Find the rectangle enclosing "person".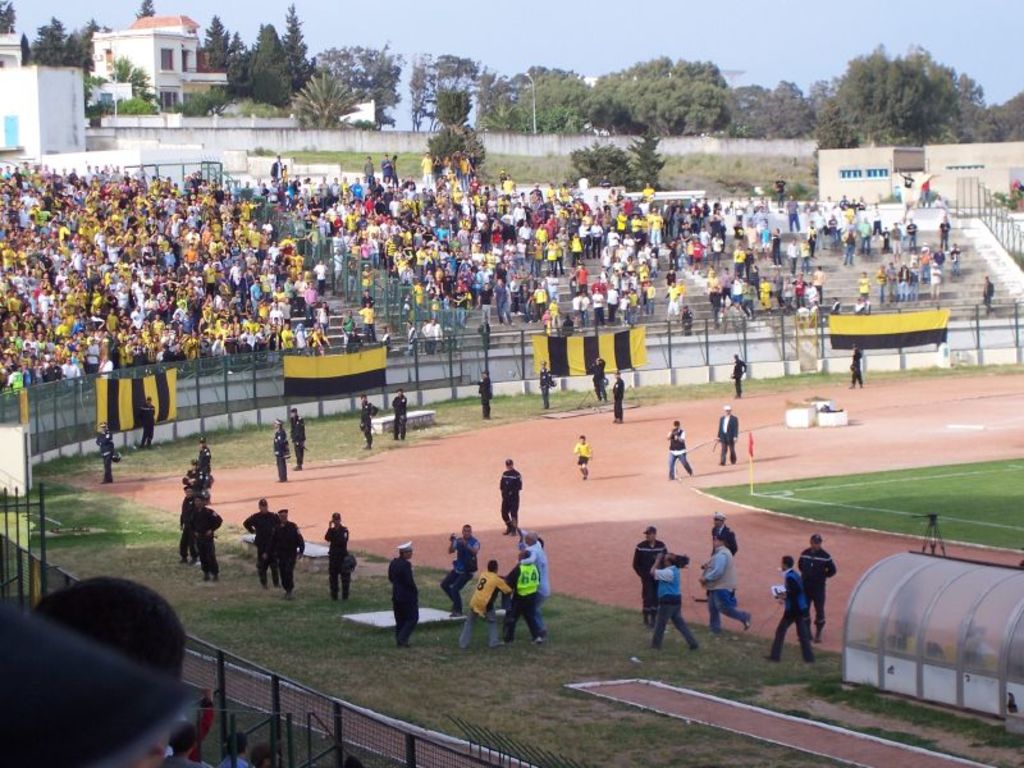
(x1=611, y1=370, x2=631, y2=433).
